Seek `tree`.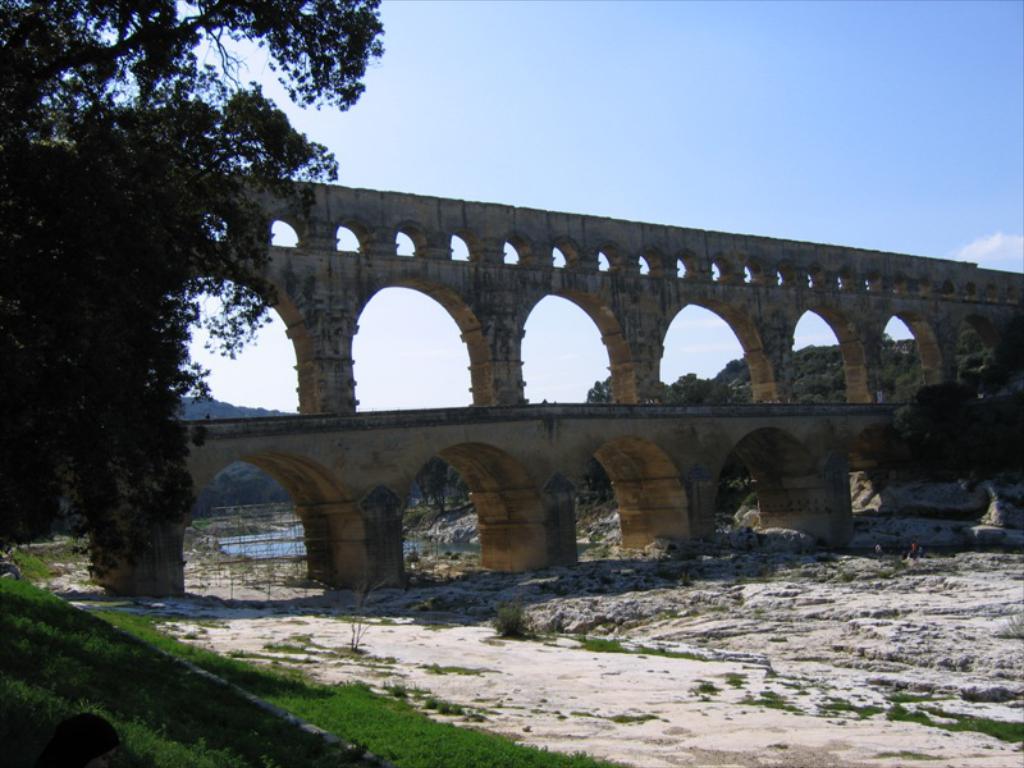
(675,369,708,399).
